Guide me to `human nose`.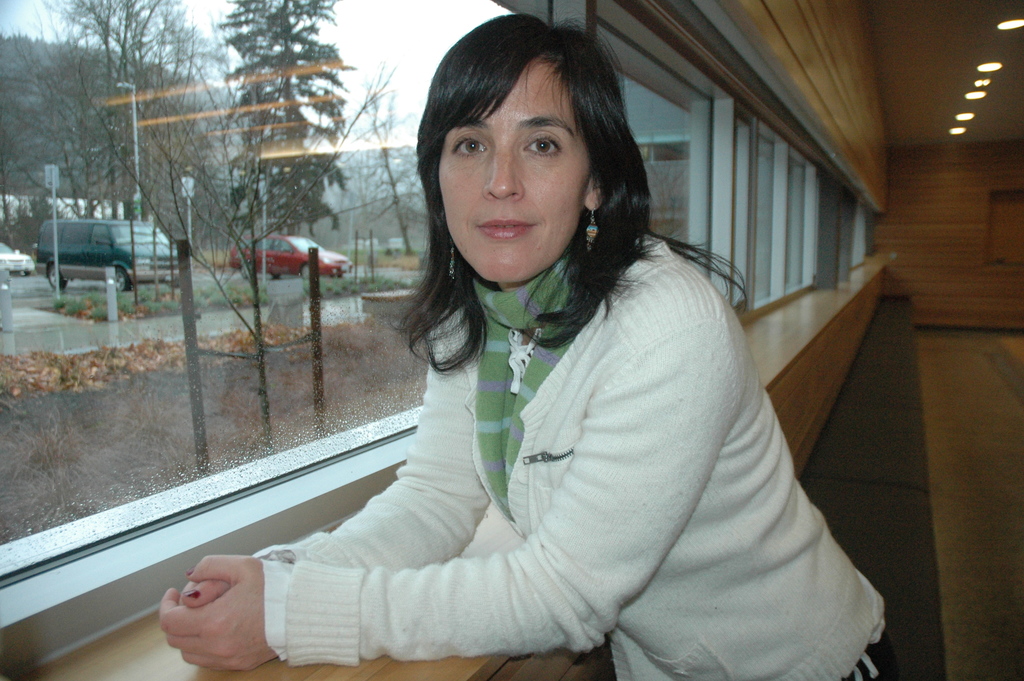
Guidance: x1=481, y1=142, x2=525, y2=200.
